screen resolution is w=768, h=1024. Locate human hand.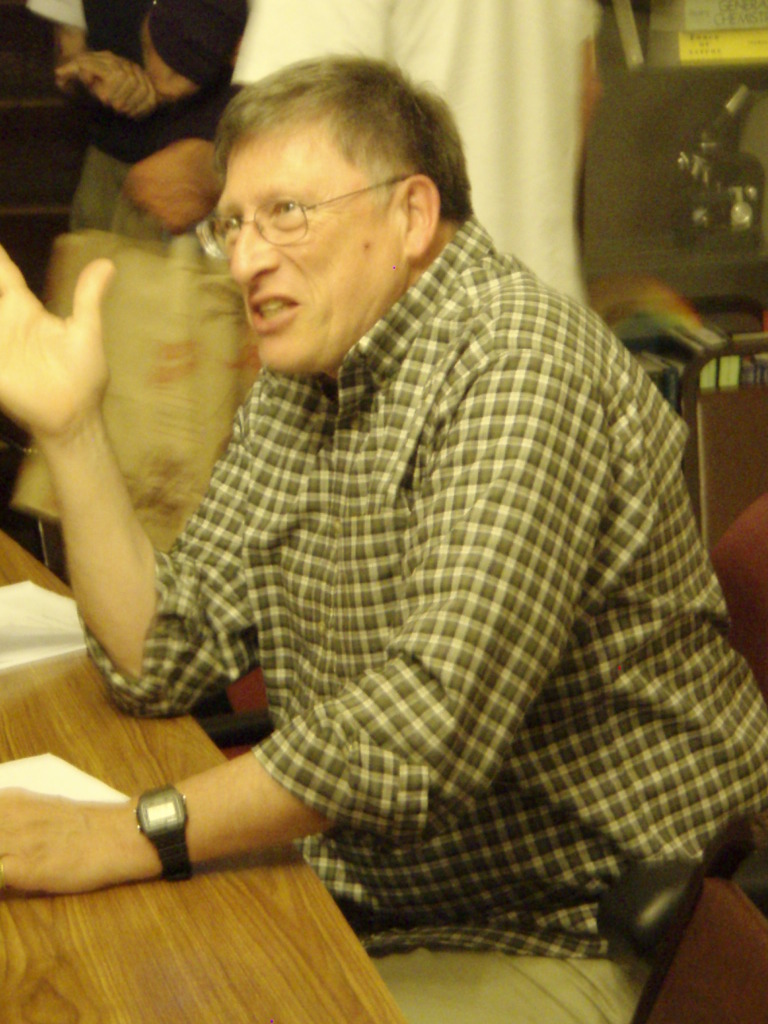
(x1=3, y1=235, x2=125, y2=436).
